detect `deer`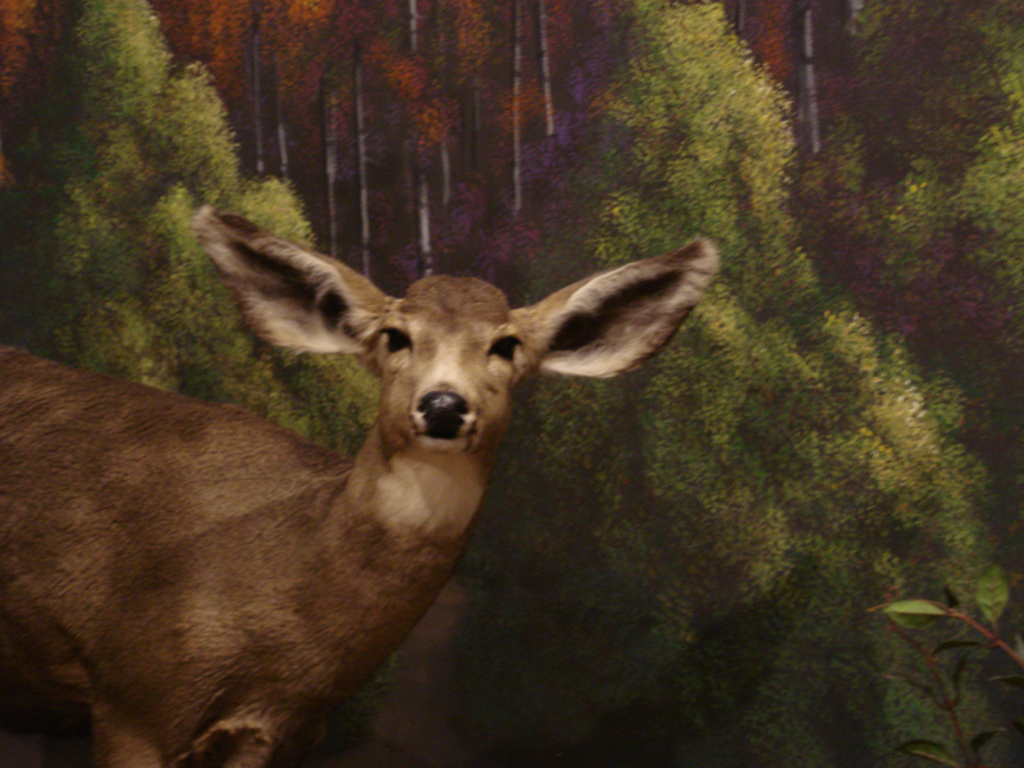
detection(0, 213, 716, 767)
